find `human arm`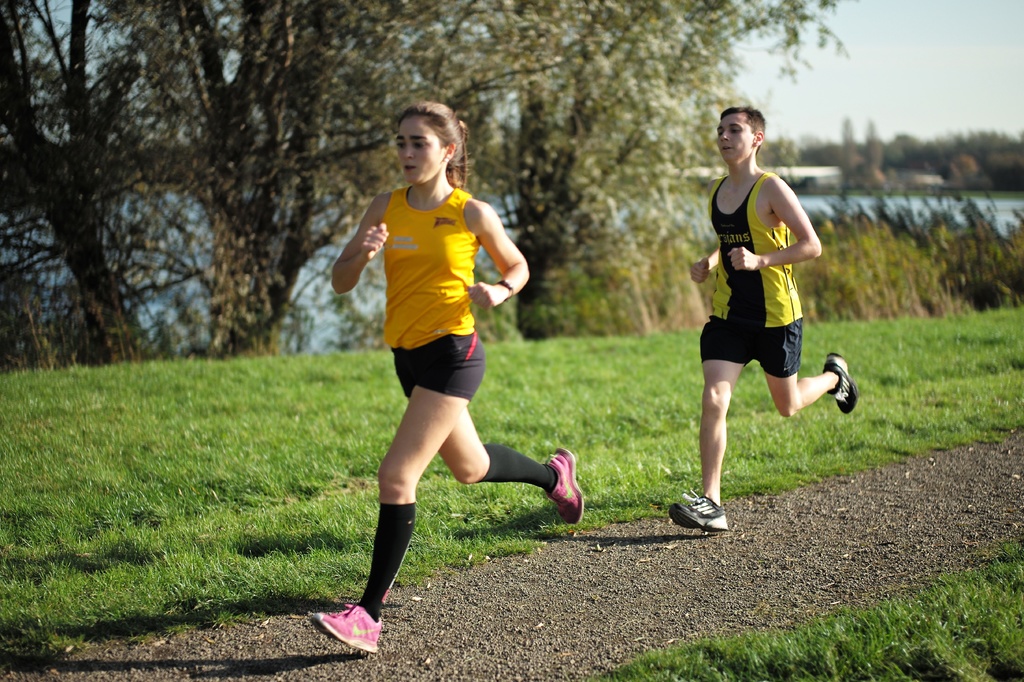
(left=334, top=199, right=385, bottom=294)
